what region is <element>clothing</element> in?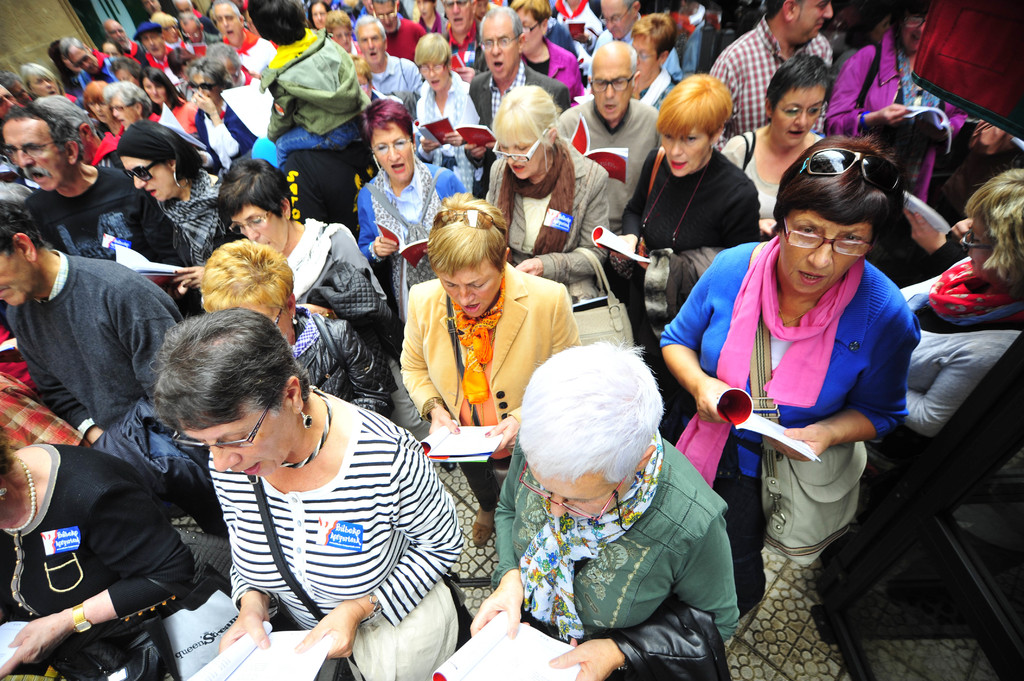
<bbox>619, 134, 753, 437</bbox>.
